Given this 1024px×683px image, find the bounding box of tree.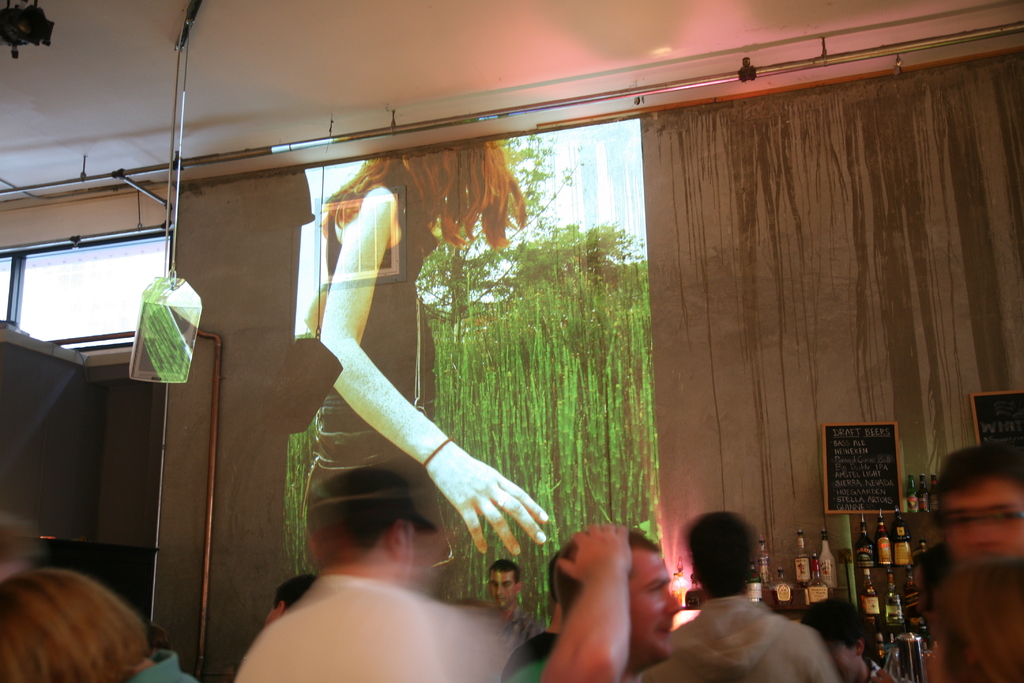
Rect(401, 136, 577, 321).
